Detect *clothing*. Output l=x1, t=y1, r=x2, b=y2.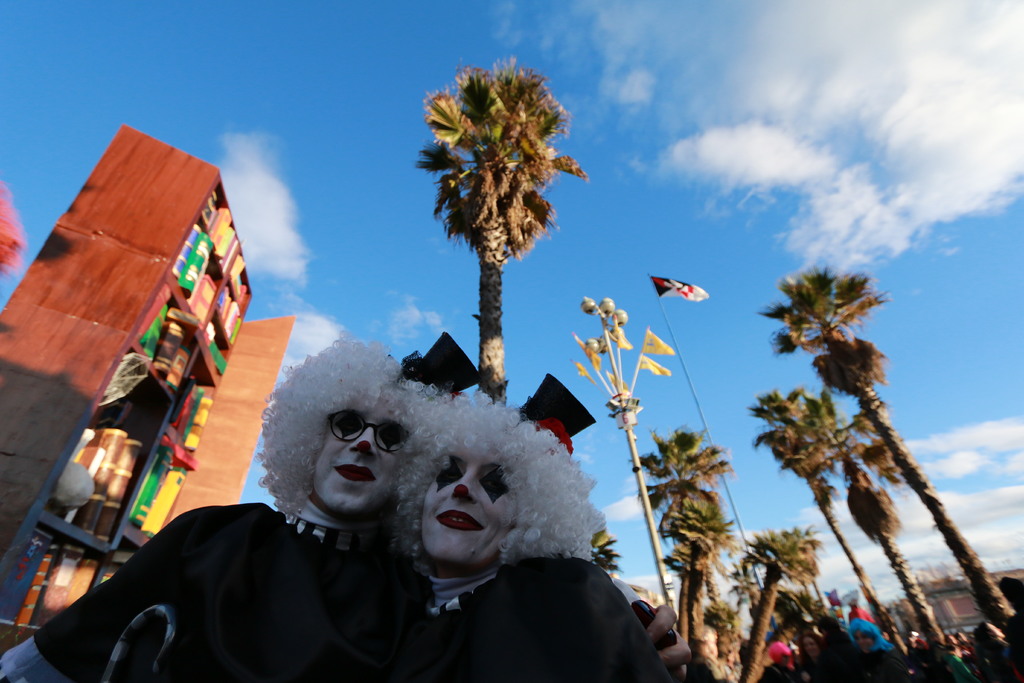
l=0, t=502, r=424, b=682.
